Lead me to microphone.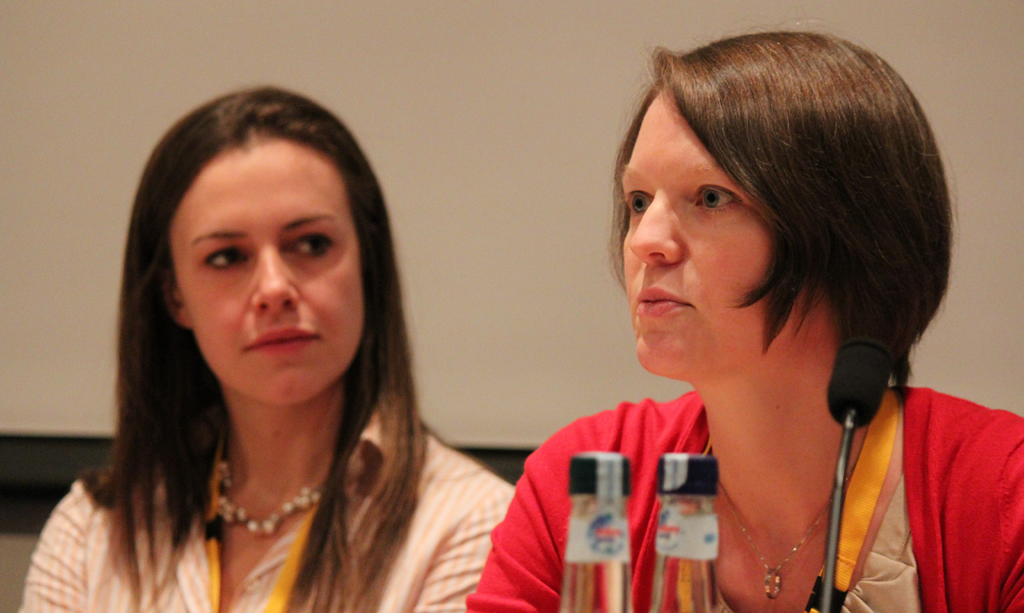
Lead to <box>826,344,892,428</box>.
